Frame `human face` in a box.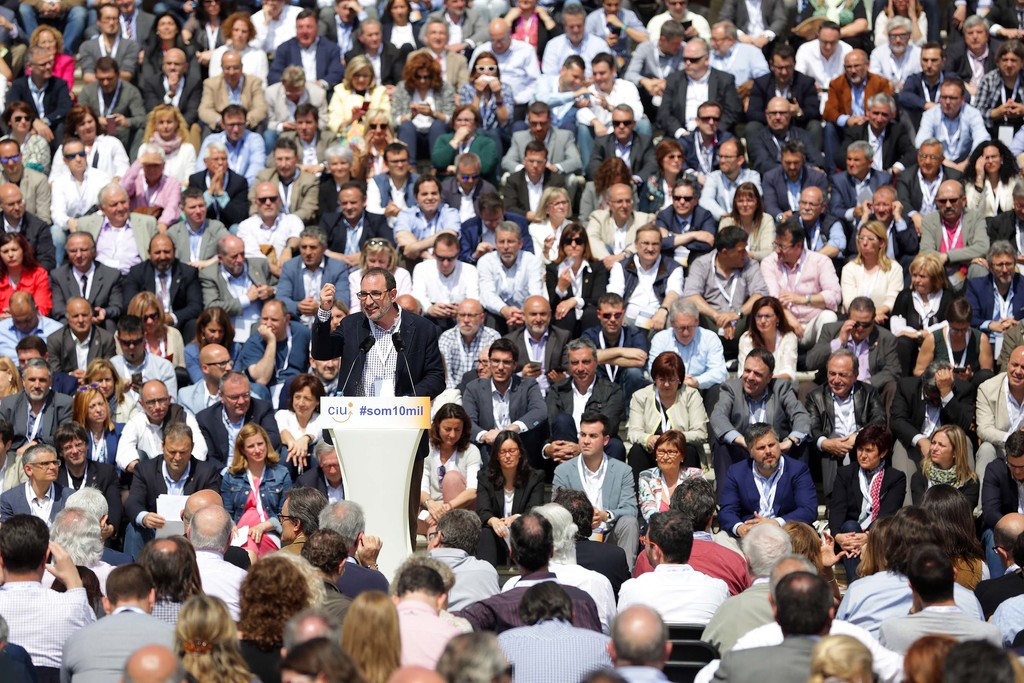
l=601, t=303, r=622, b=333.
